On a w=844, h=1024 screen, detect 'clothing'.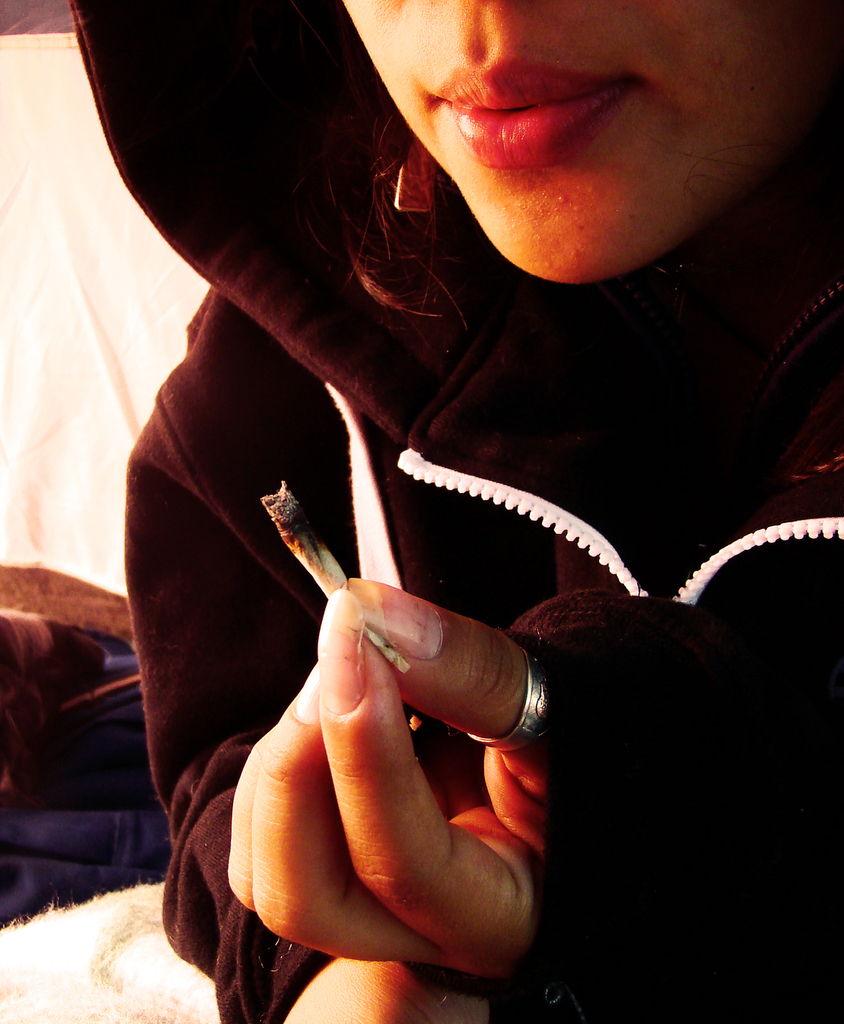
BBox(80, 46, 801, 955).
